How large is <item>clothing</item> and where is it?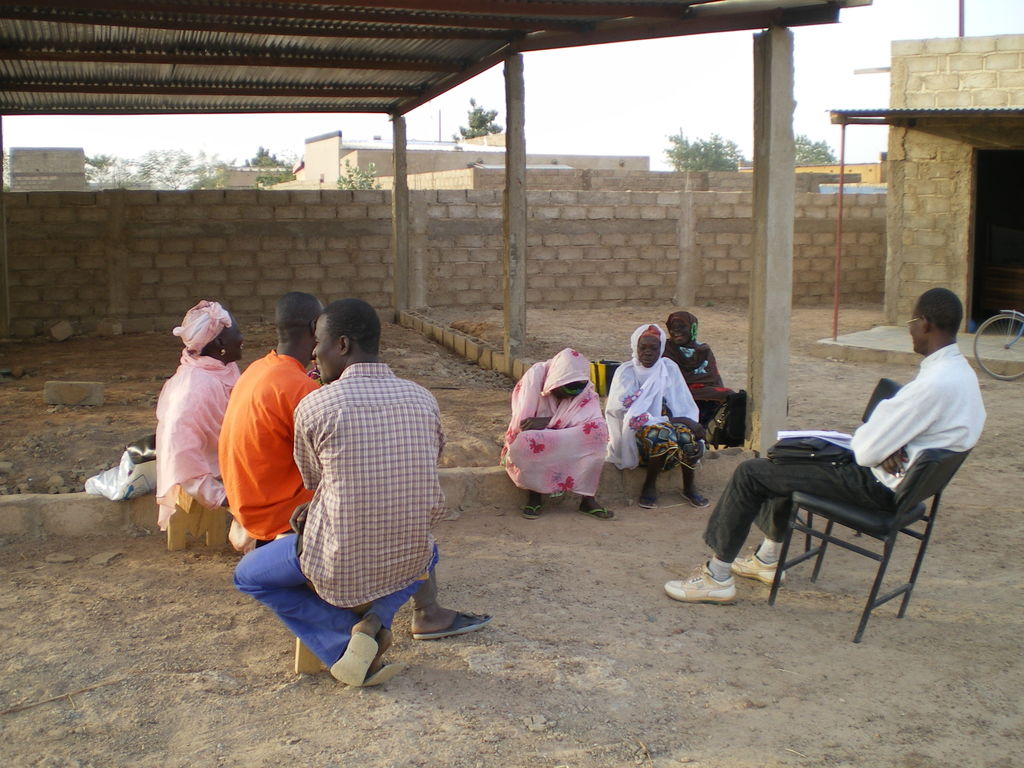
Bounding box: bbox=[154, 351, 244, 512].
